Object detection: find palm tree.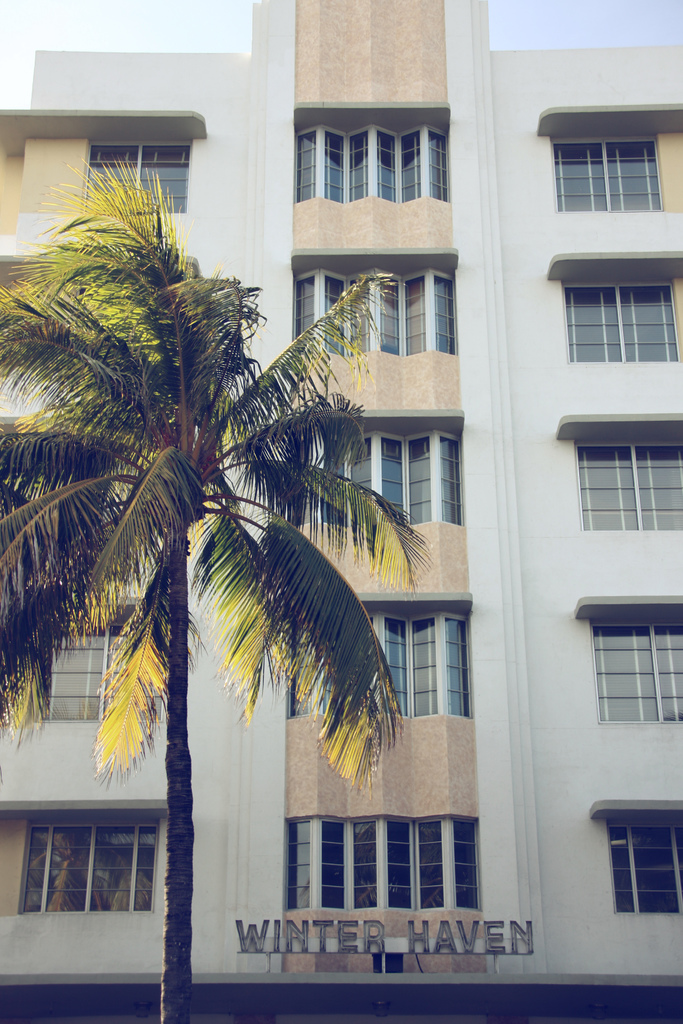
pyautogui.locateOnScreen(0, 156, 404, 1022).
